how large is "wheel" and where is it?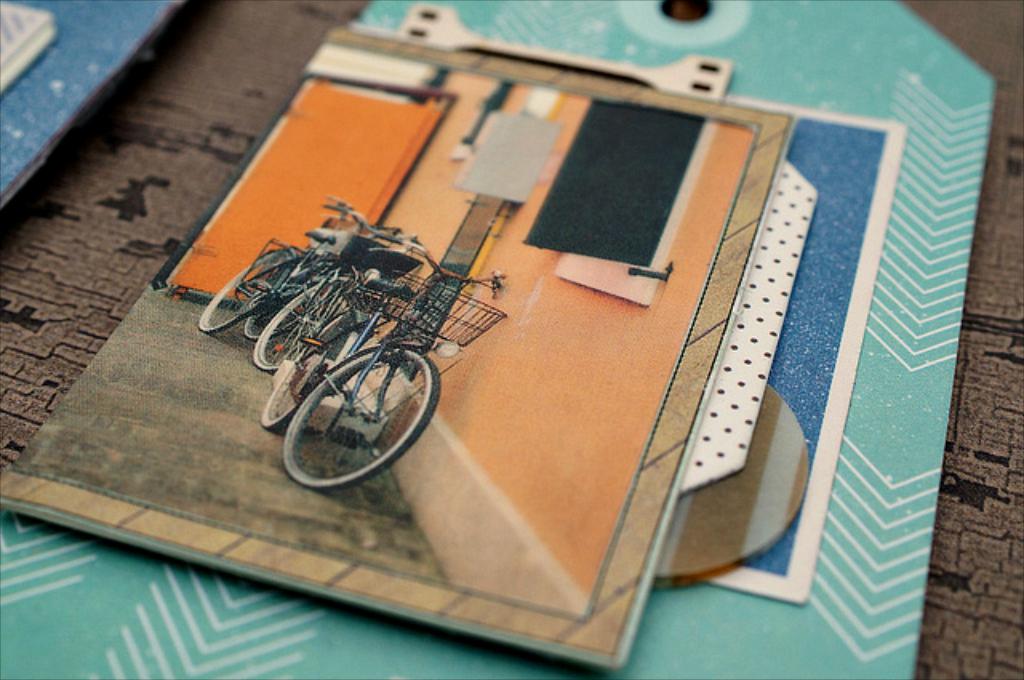
Bounding box: [259,315,355,429].
